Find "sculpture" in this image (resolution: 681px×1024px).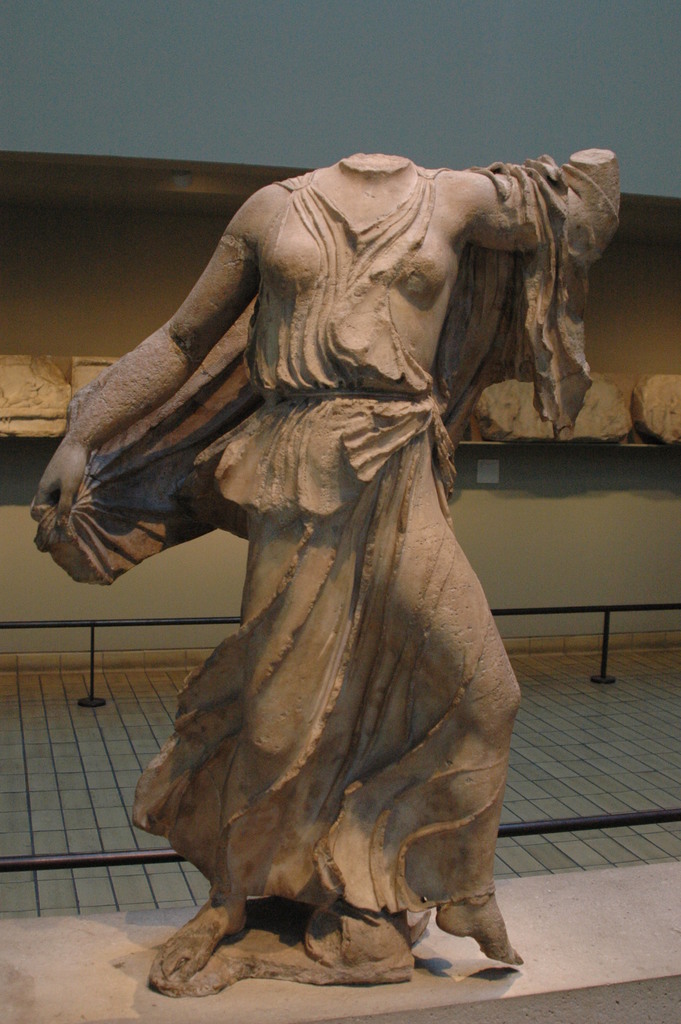
<bbox>20, 132, 626, 988</bbox>.
